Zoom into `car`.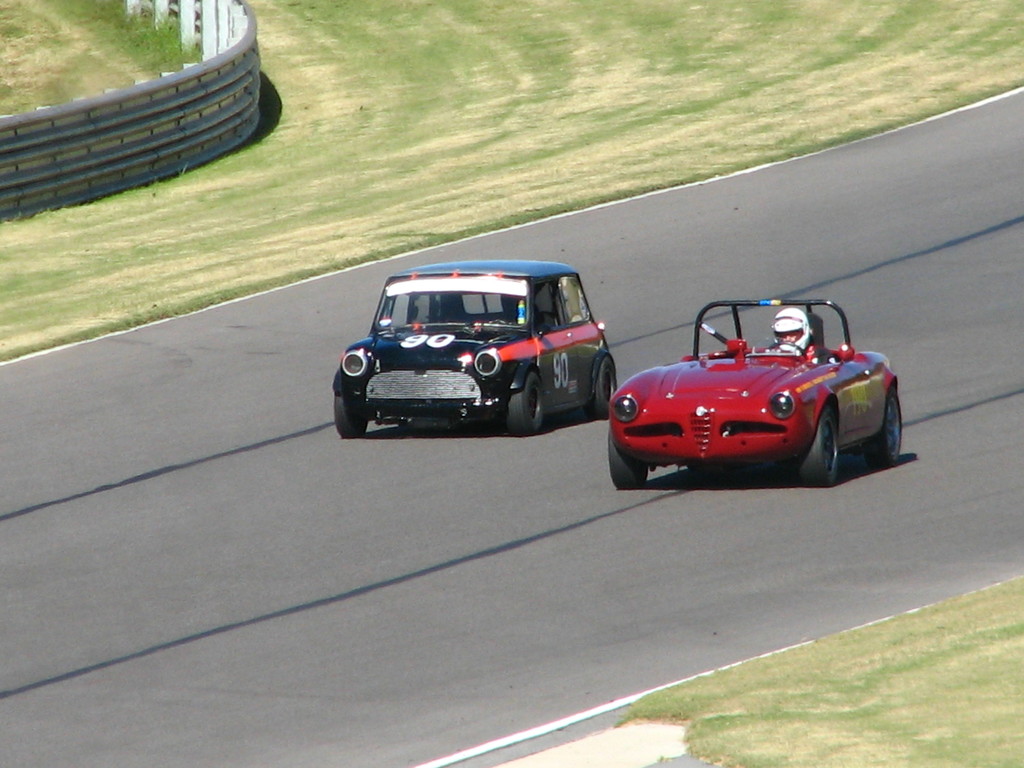
Zoom target: 603, 294, 906, 494.
